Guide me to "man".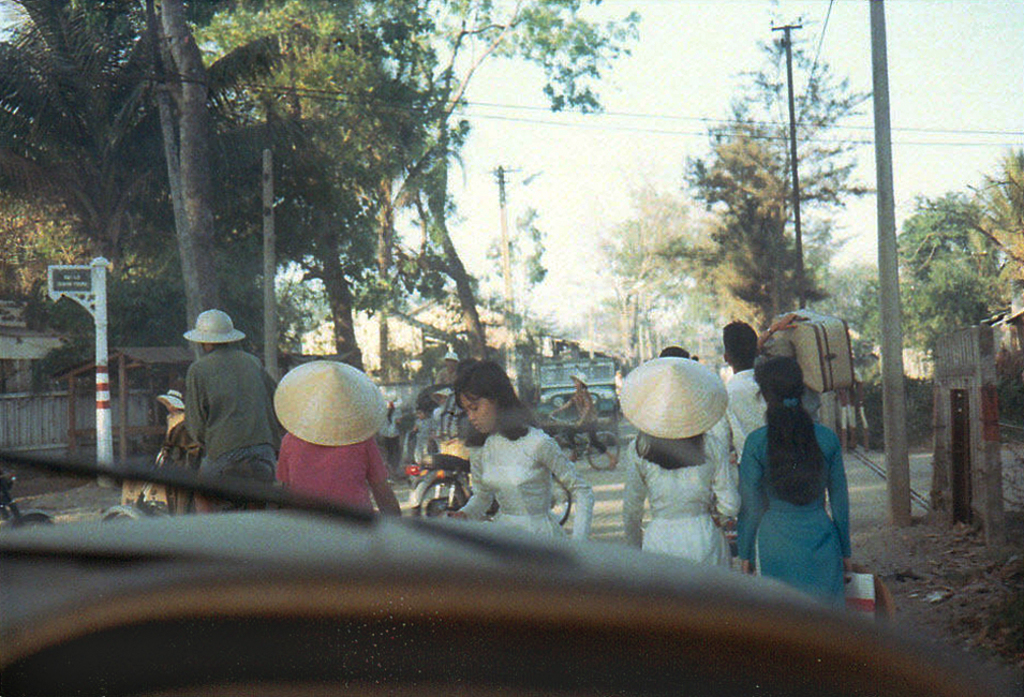
Guidance: [157,318,269,511].
